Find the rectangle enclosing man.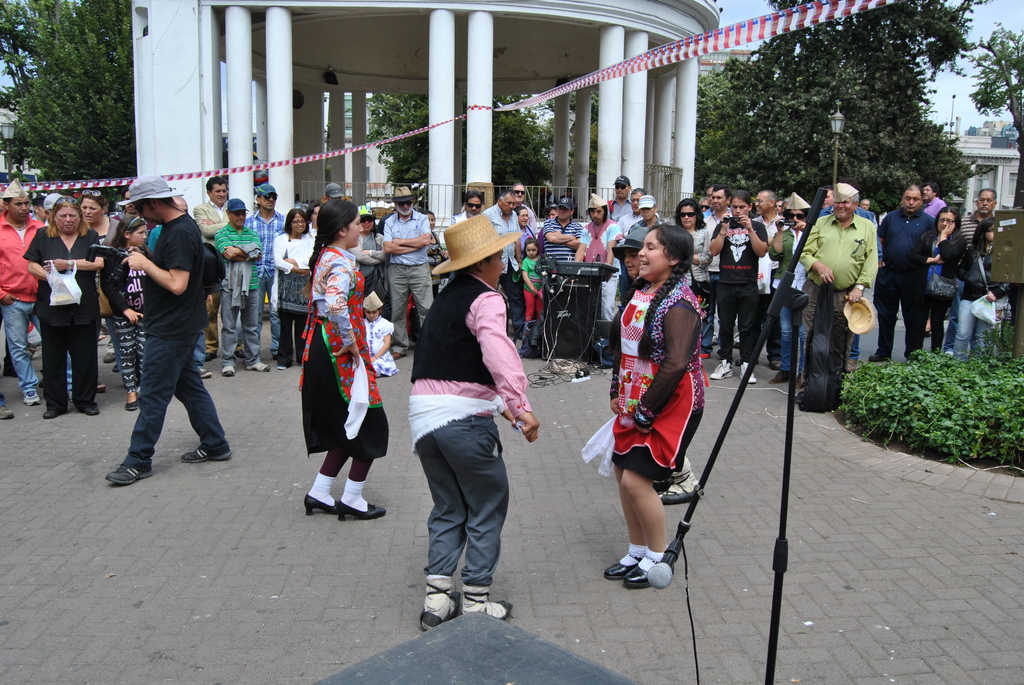
rect(212, 198, 273, 377).
